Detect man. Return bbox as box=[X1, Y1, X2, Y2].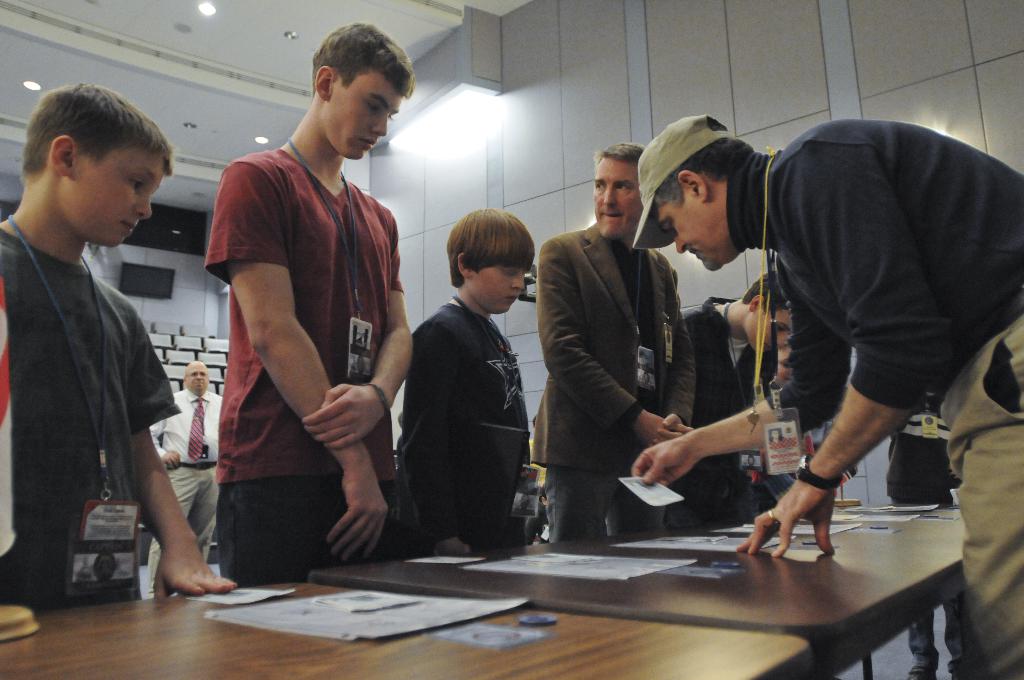
box=[191, 36, 418, 583].
